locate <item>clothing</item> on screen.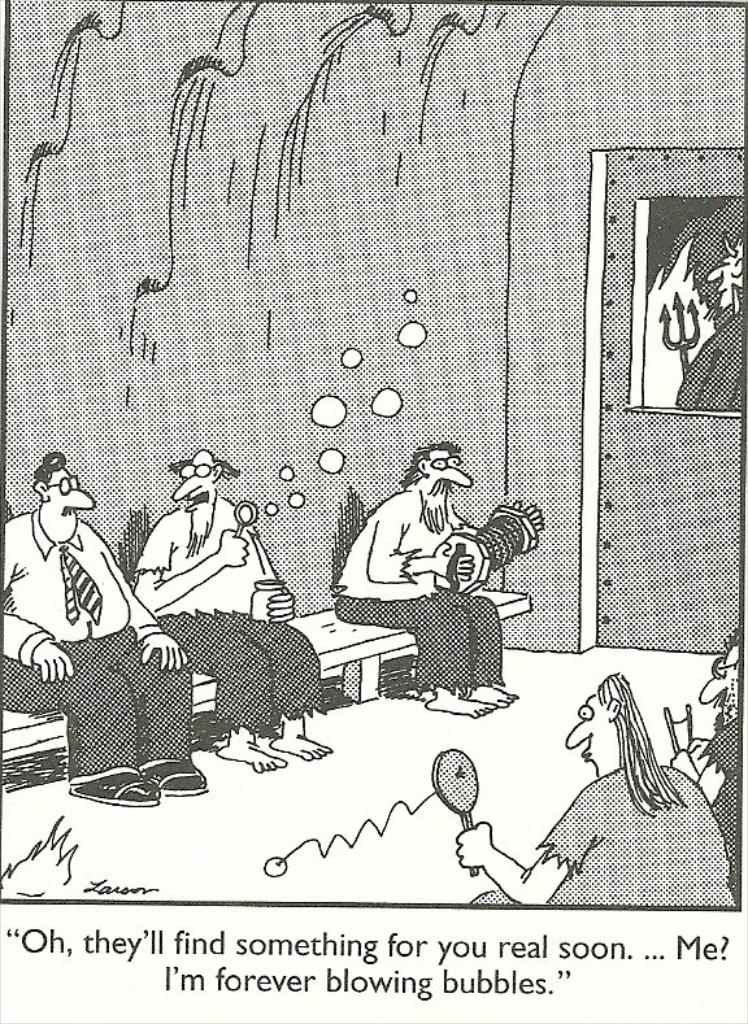
On screen at BBox(0, 511, 196, 771).
